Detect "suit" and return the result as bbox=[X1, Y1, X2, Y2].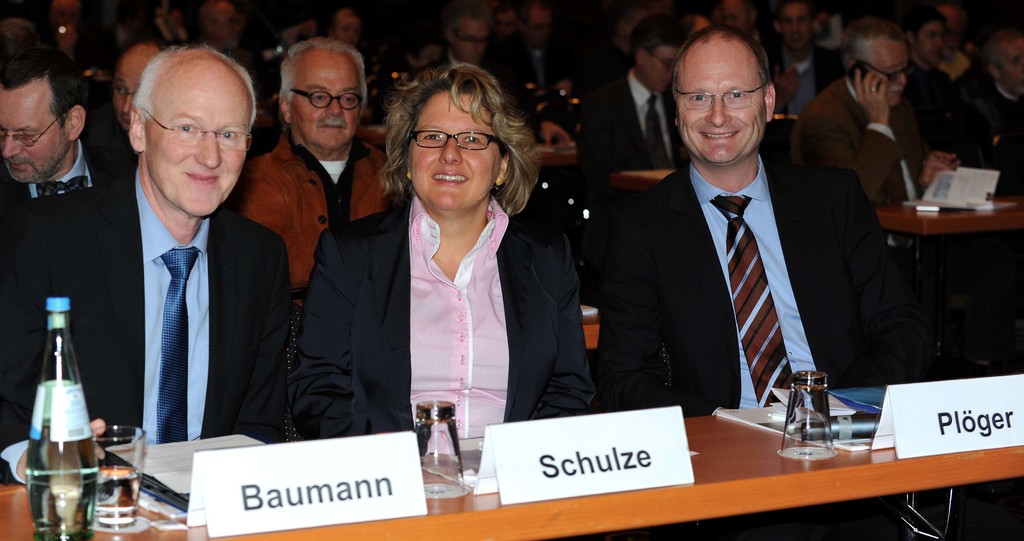
bbox=[0, 164, 292, 484].
